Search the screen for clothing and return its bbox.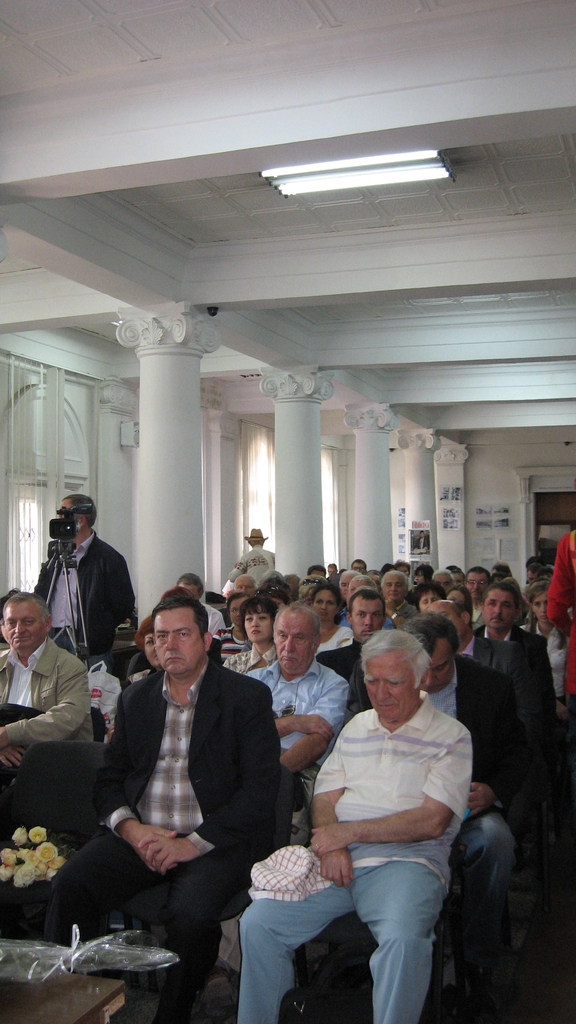
Found: [307, 615, 377, 710].
